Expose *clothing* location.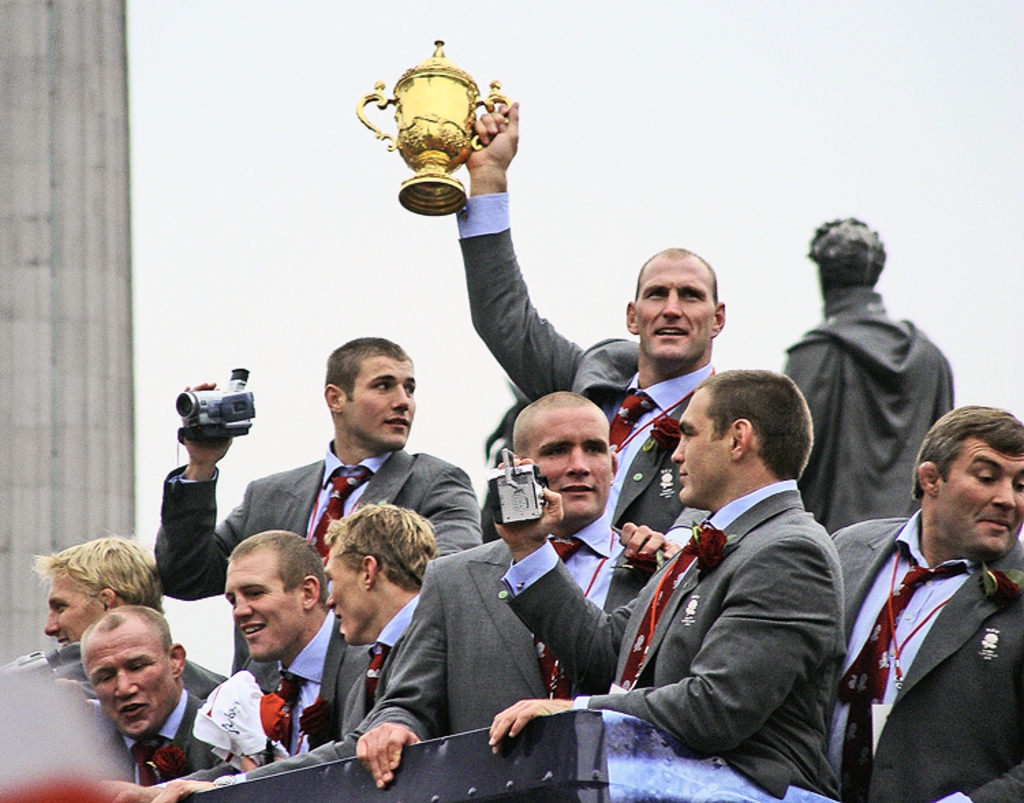
Exposed at region(452, 182, 722, 535).
